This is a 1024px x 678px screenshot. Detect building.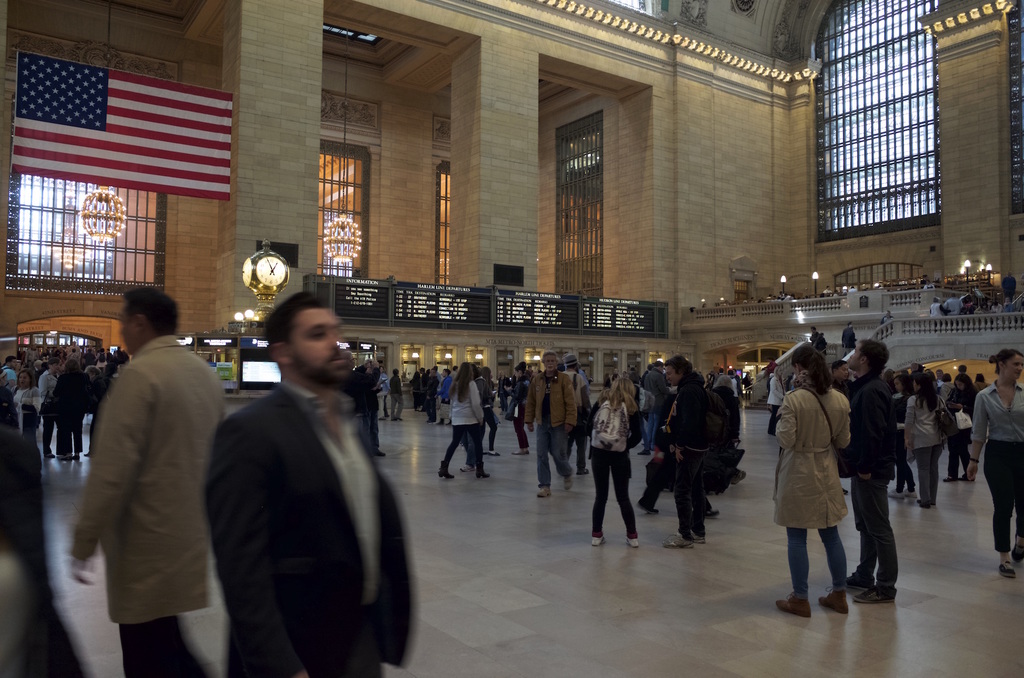
rect(0, 0, 1023, 677).
